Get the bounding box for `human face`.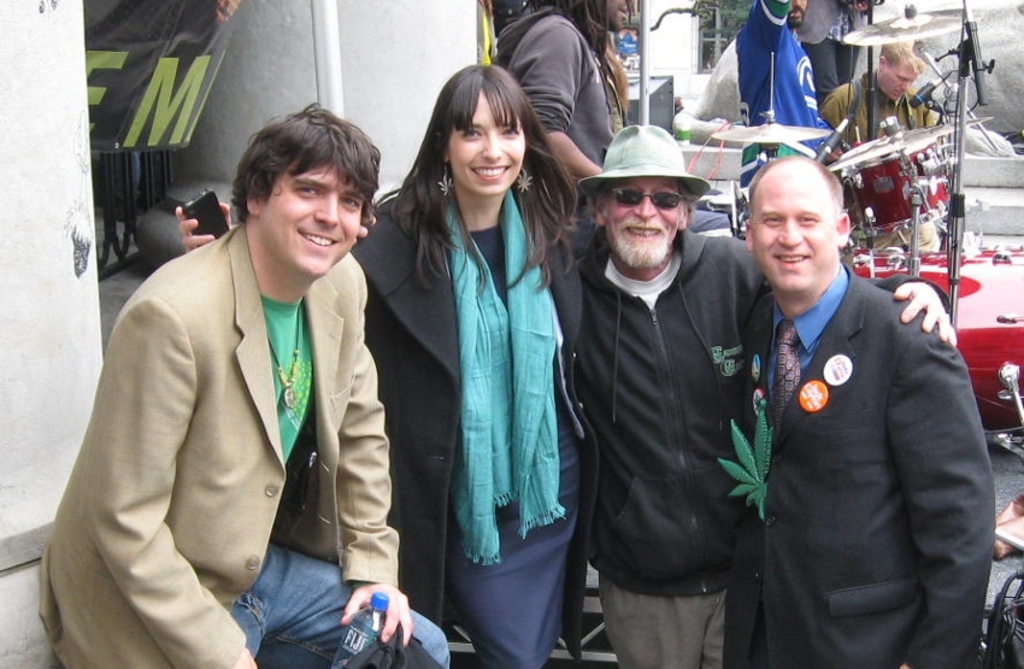
[878,59,917,99].
